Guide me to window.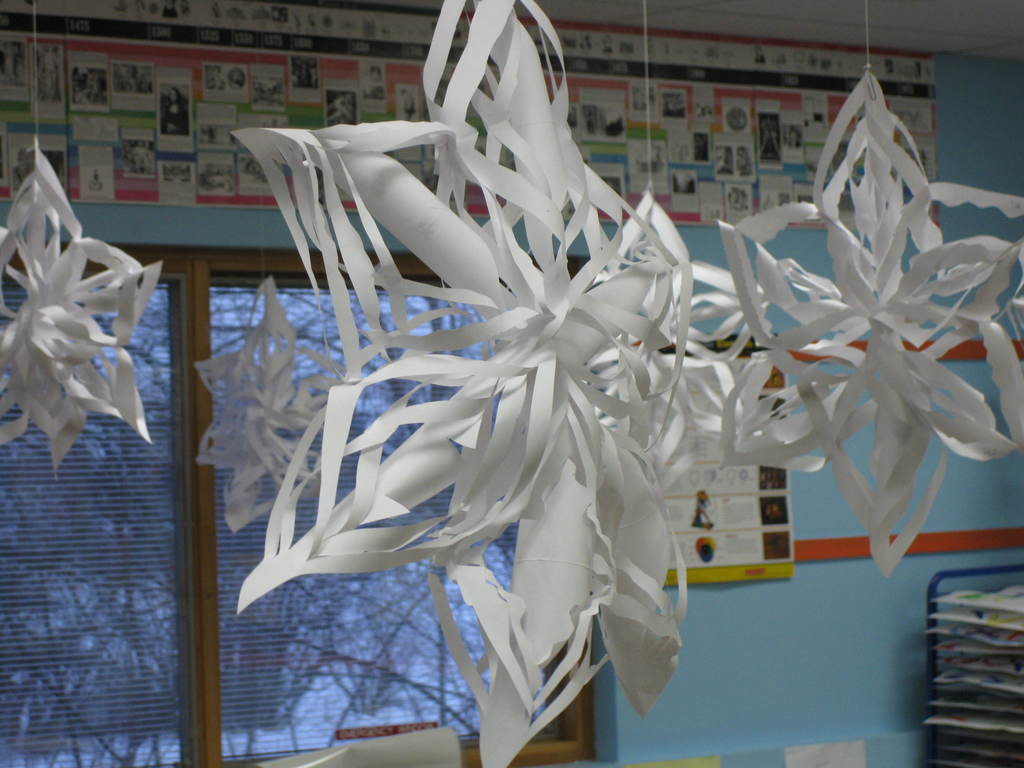
Guidance: {"x1": 0, "y1": 245, "x2": 597, "y2": 760}.
